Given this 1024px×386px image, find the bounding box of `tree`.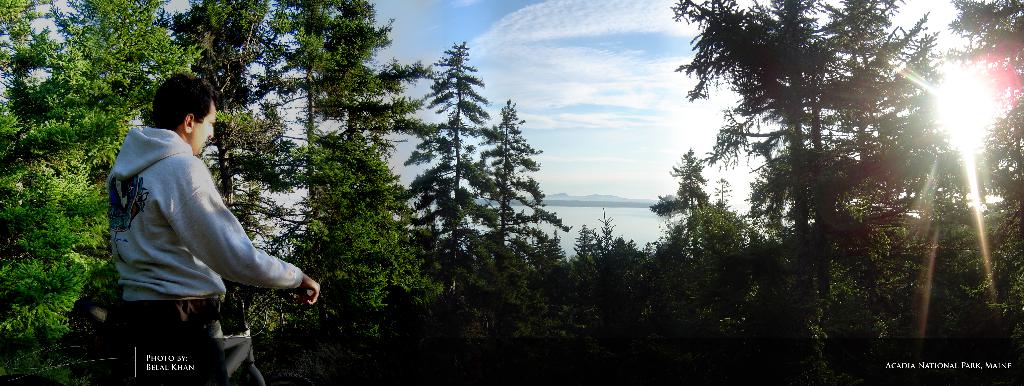
[left=0, top=0, right=575, bottom=385].
